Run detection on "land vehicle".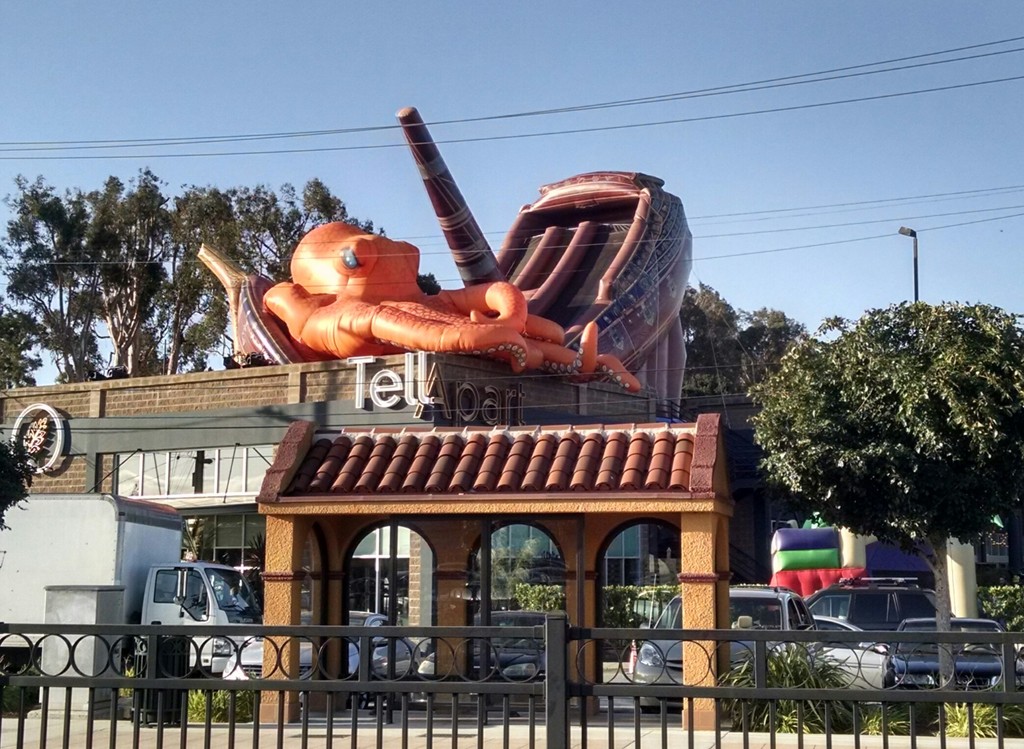
Result: 0, 492, 262, 679.
